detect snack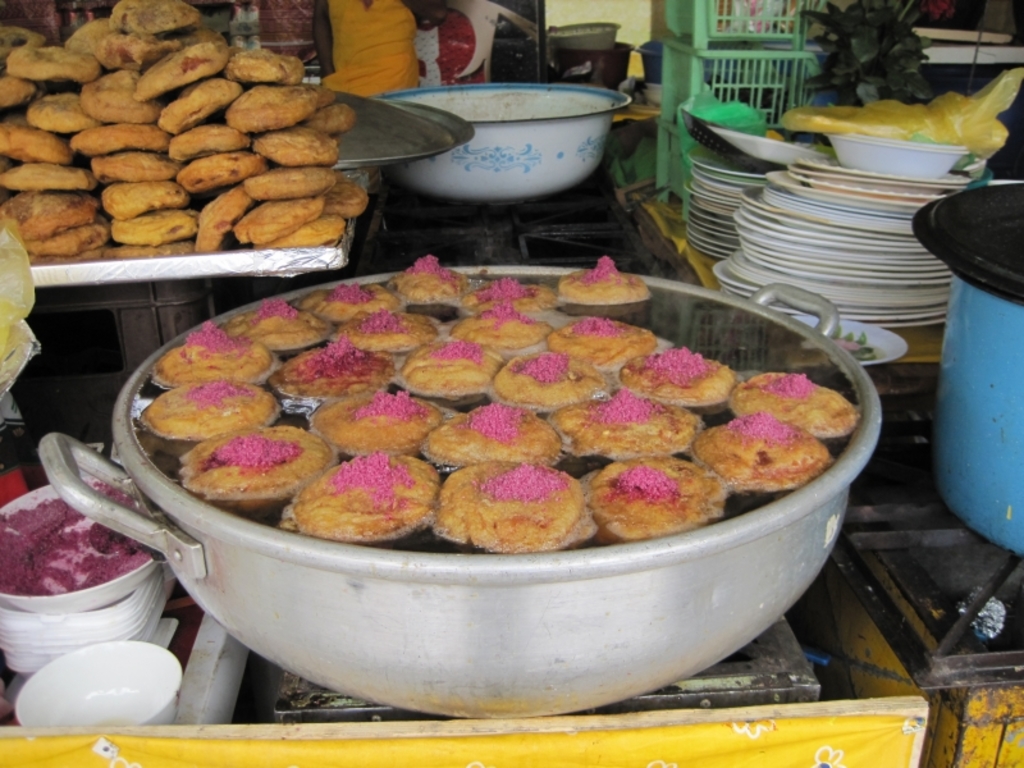
[133,380,294,461]
